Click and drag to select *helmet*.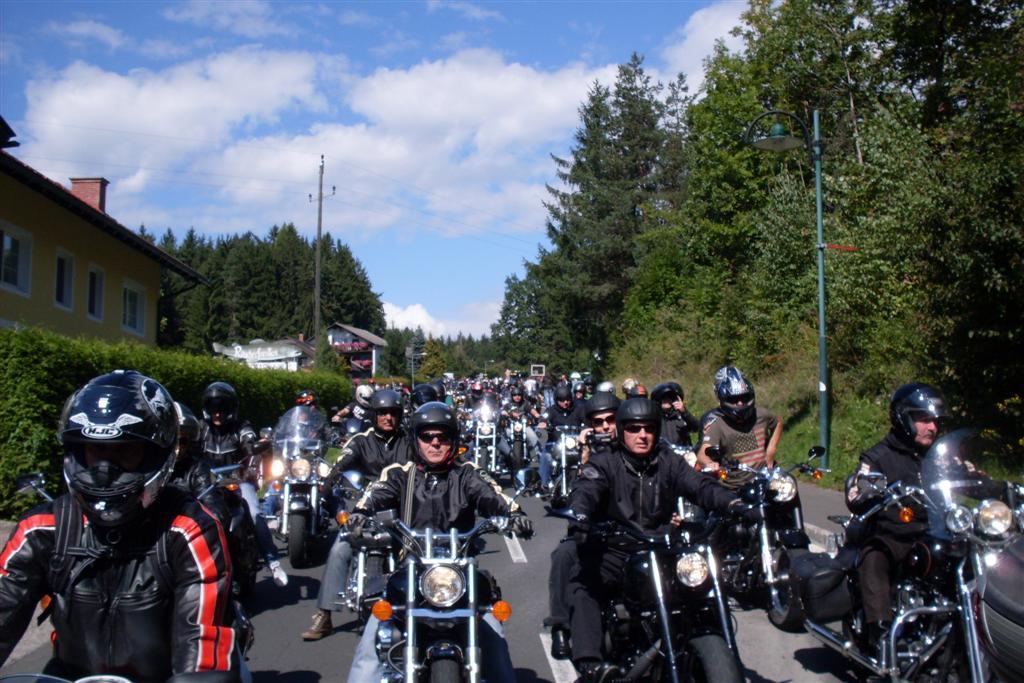
Selection: (left=64, top=359, right=183, bottom=548).
